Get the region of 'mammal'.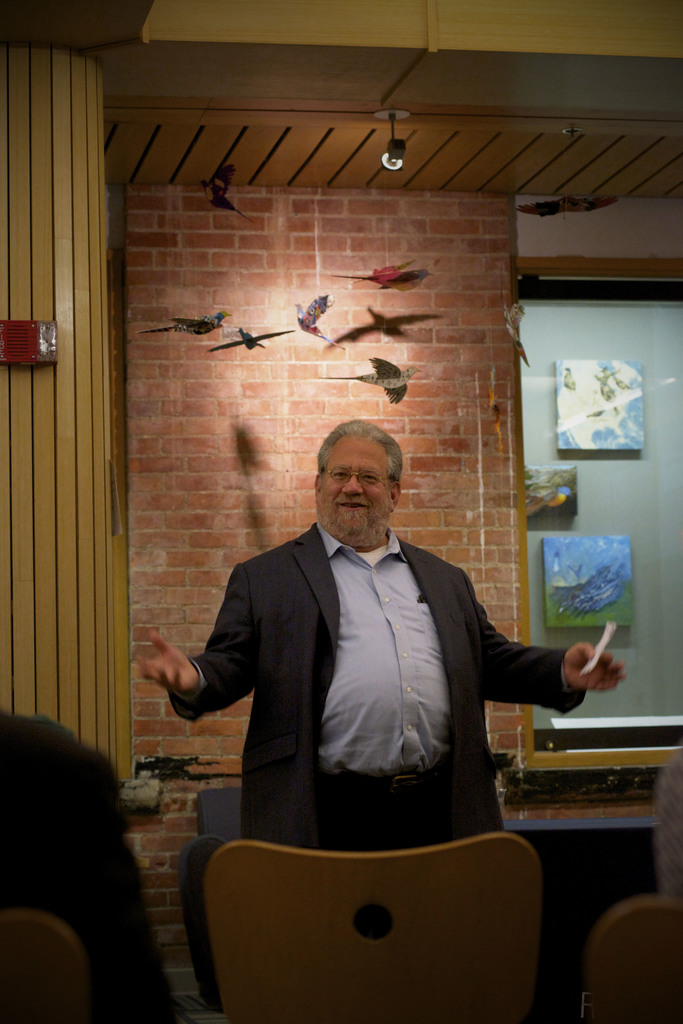
[157, 425, 584, 922].
